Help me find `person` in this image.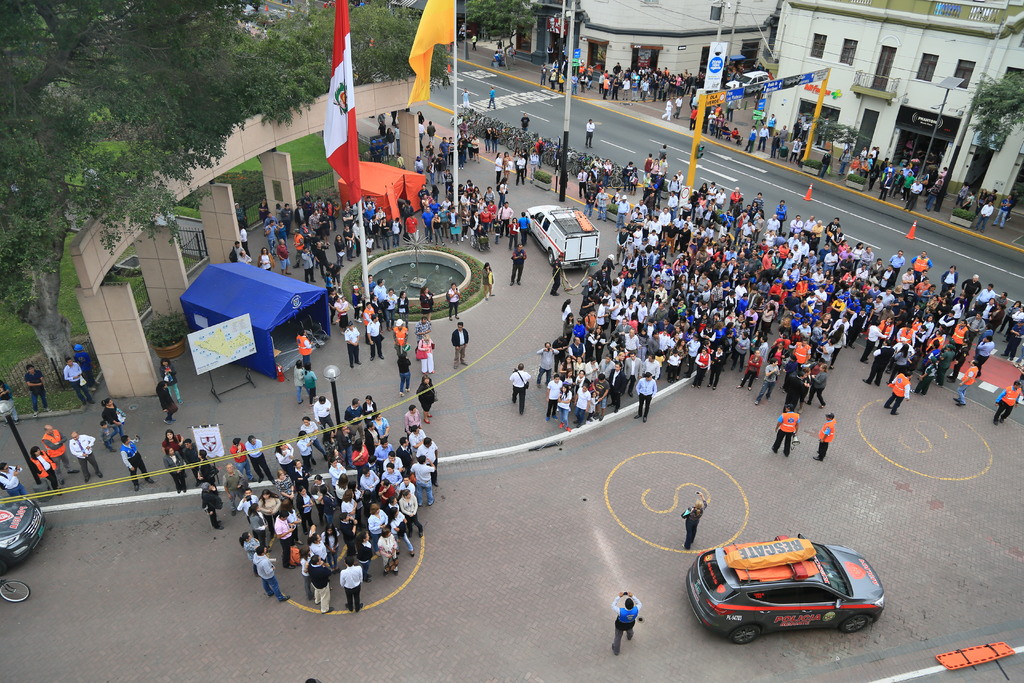
Found it: select_region(609, 588, 643, 656).
